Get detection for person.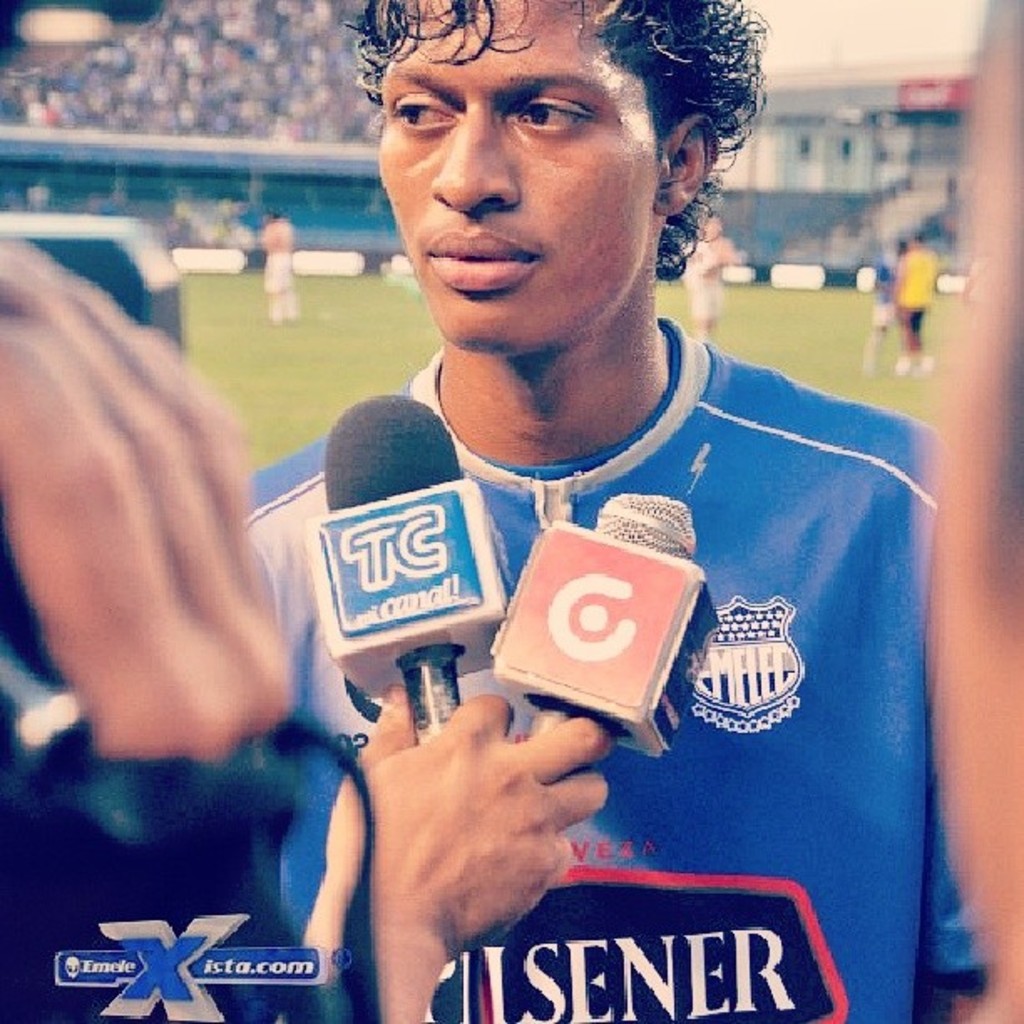
Detection: box=[862, 239, 907, 361].
